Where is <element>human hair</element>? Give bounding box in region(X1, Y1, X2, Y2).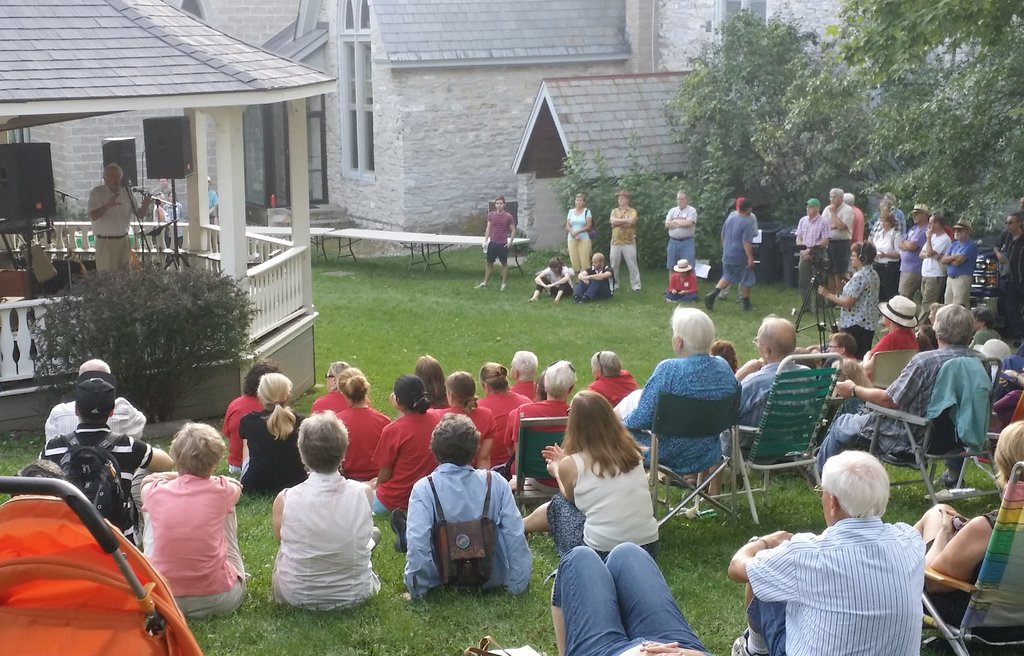
region(99, 162, 124, 183).
